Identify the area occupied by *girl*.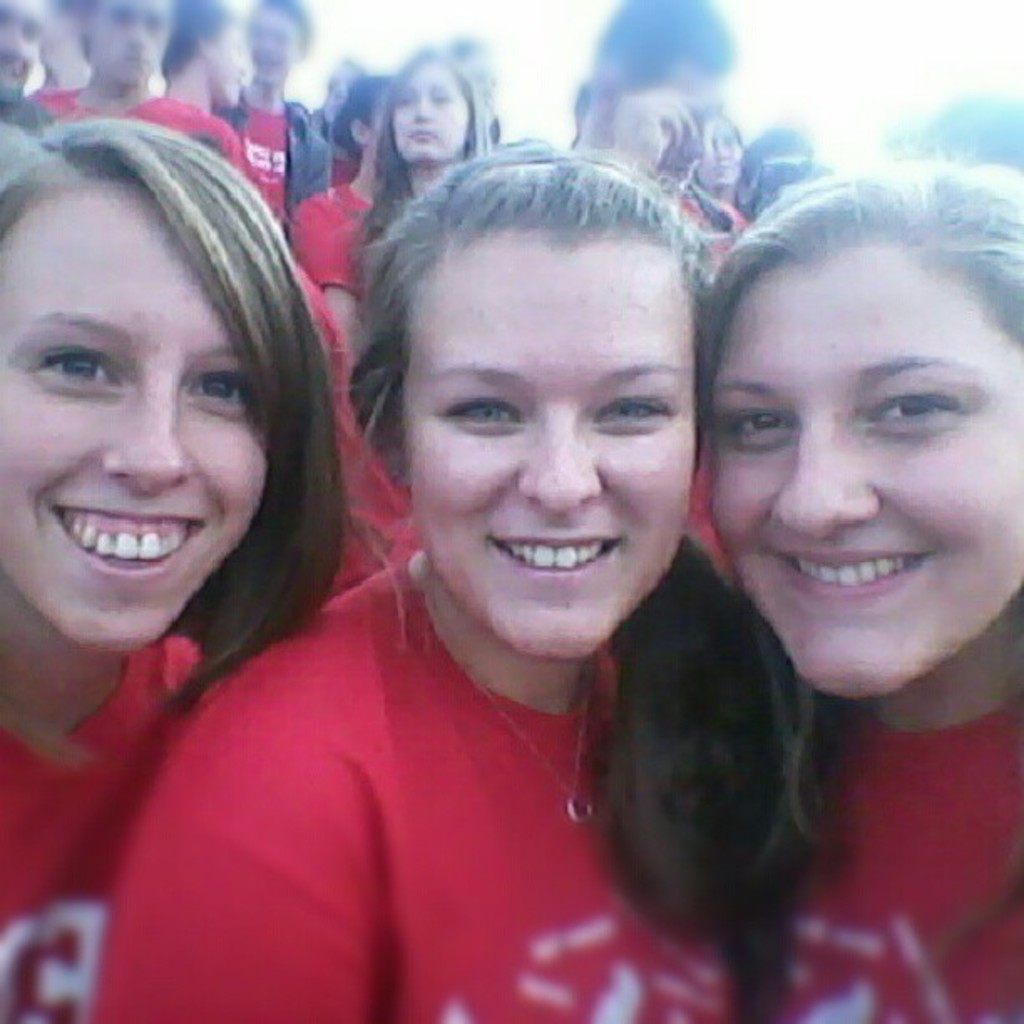
Area: locate(87, 137, 755, 1022).
